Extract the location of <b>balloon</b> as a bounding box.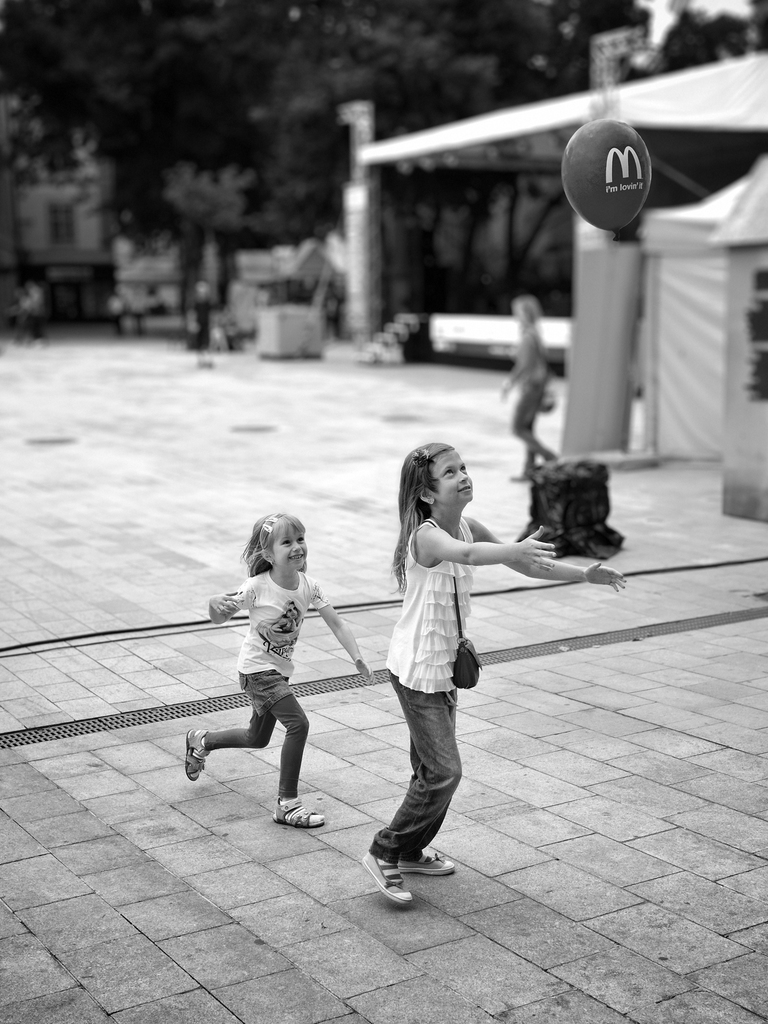
(x1=560, y1=120, x2=653, y2=244).
